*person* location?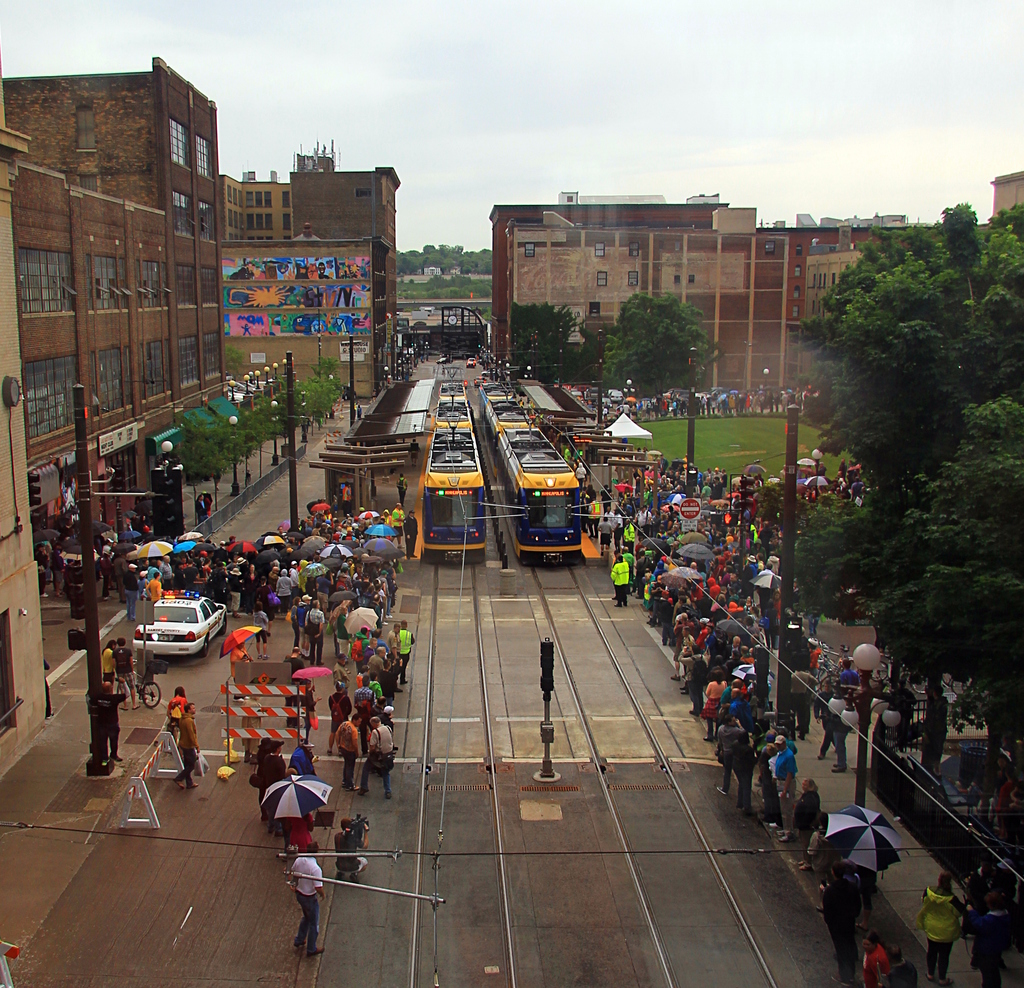
[167,686,188,726]
